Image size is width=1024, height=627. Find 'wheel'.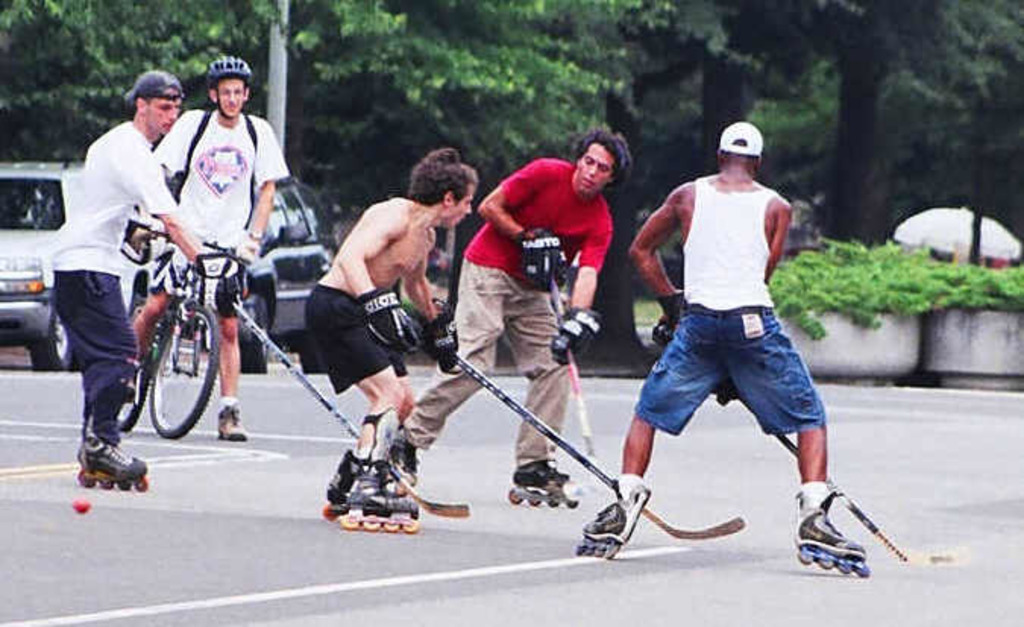
(left=120, top=360, right=150, bottom=427).
